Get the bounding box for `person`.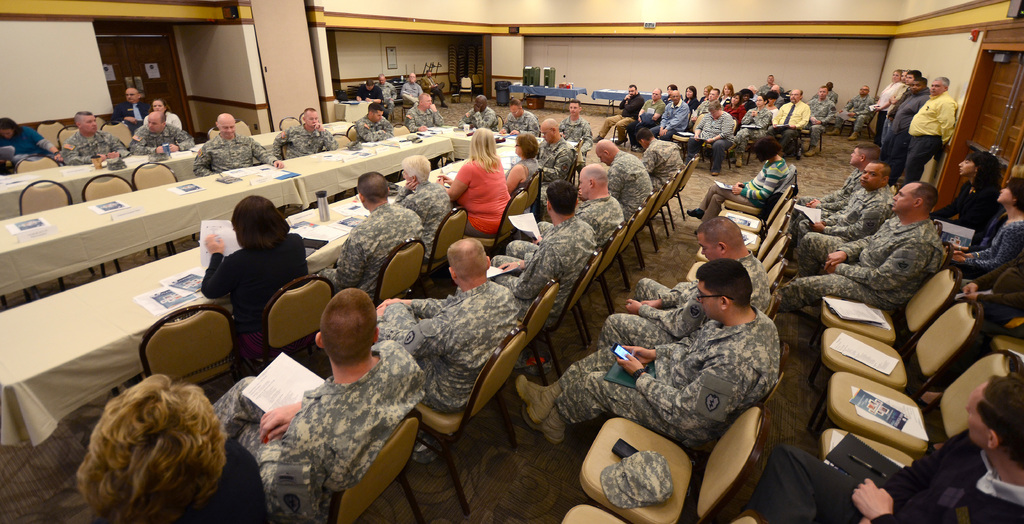
516, 257, 784, 446.
